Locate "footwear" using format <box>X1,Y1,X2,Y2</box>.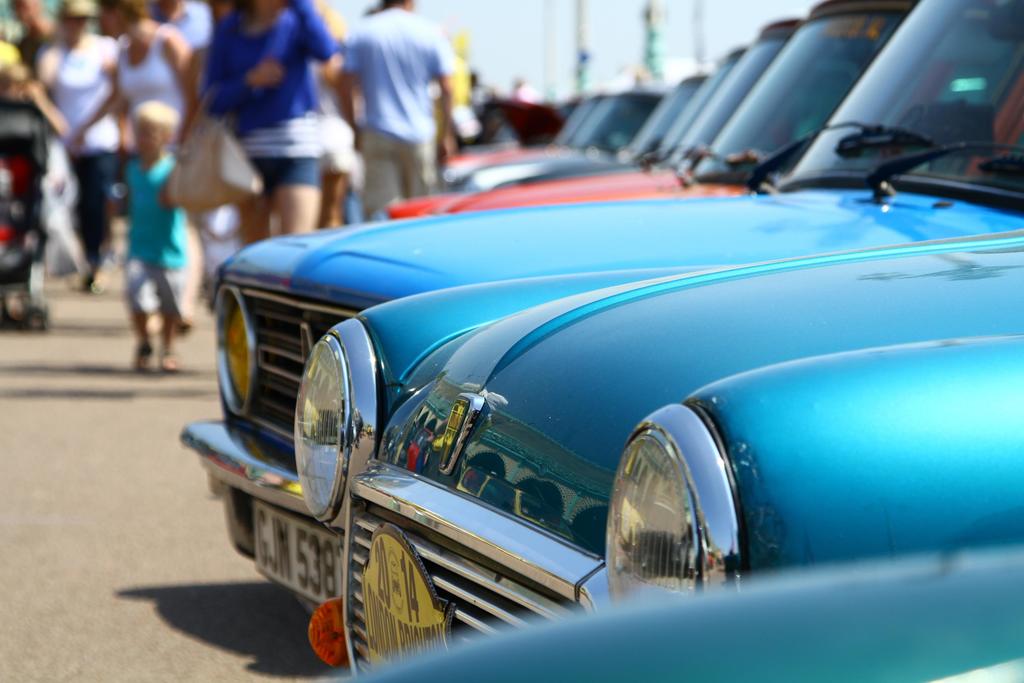
<box>140,341,157,371</box>.
